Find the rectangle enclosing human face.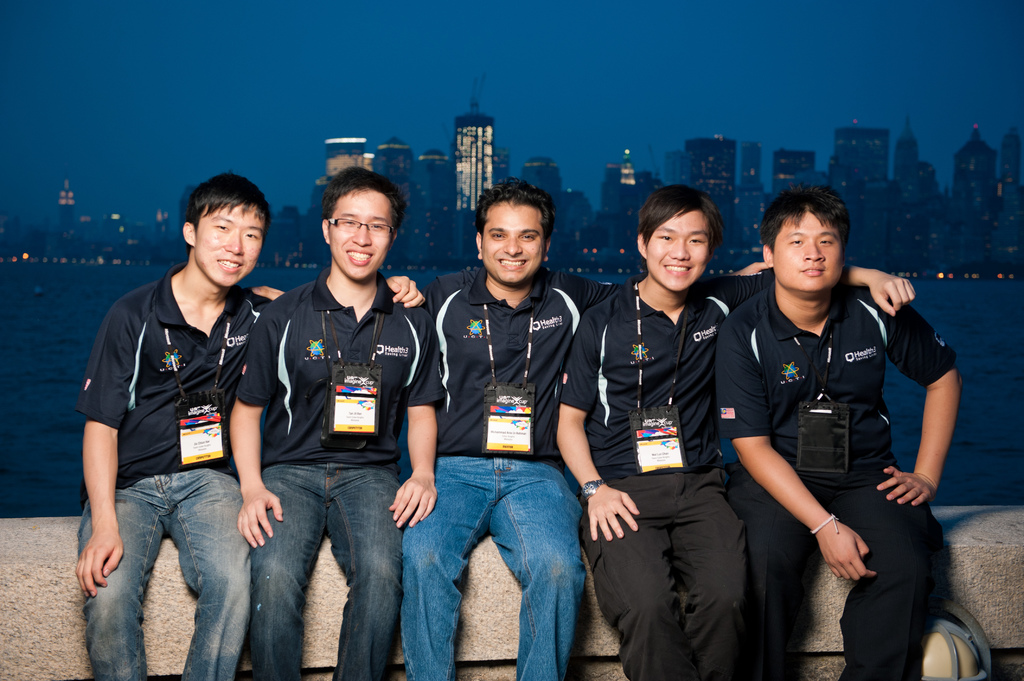
locate(648, 207, 712, 291).
